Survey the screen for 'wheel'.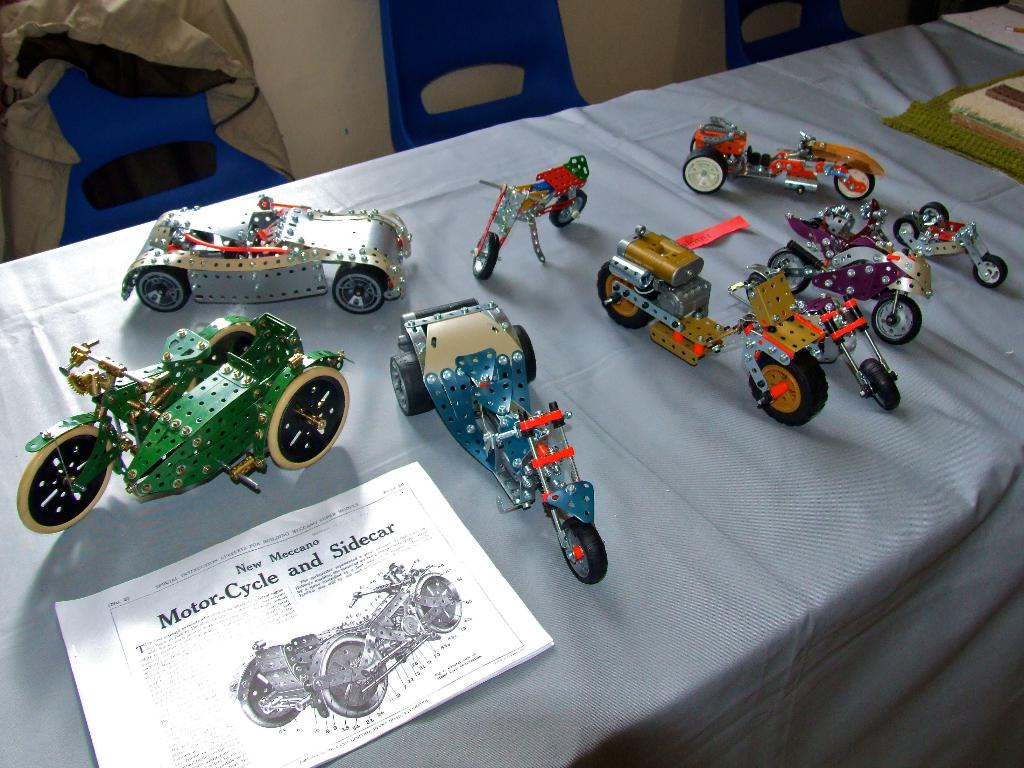
Survey found: l=133, t=268, r=189, b=315.
